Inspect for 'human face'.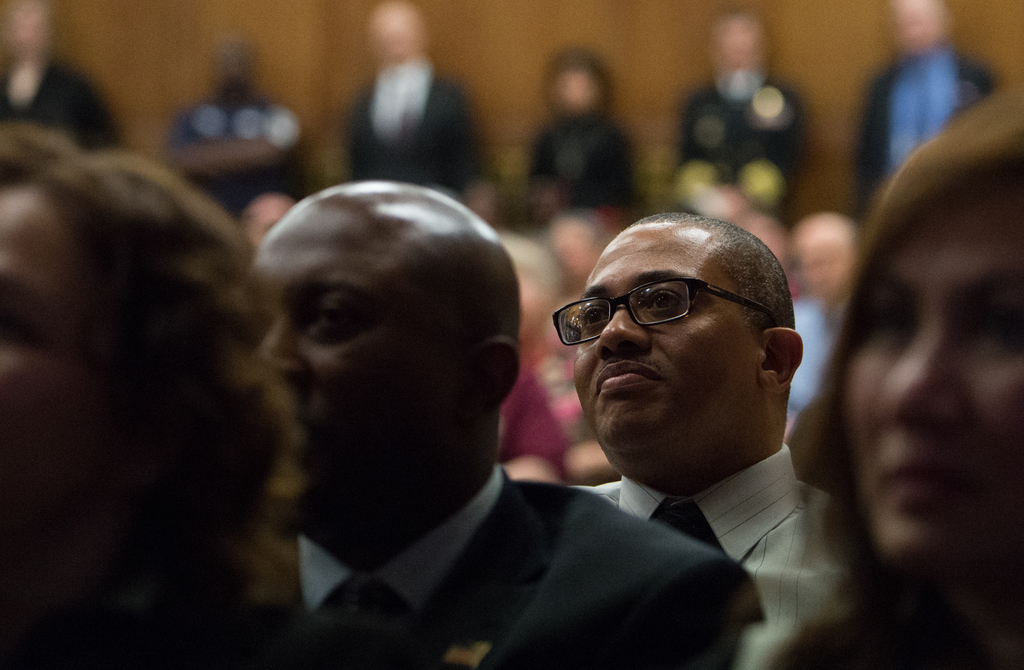
Inspection: 573 224 762 453.
